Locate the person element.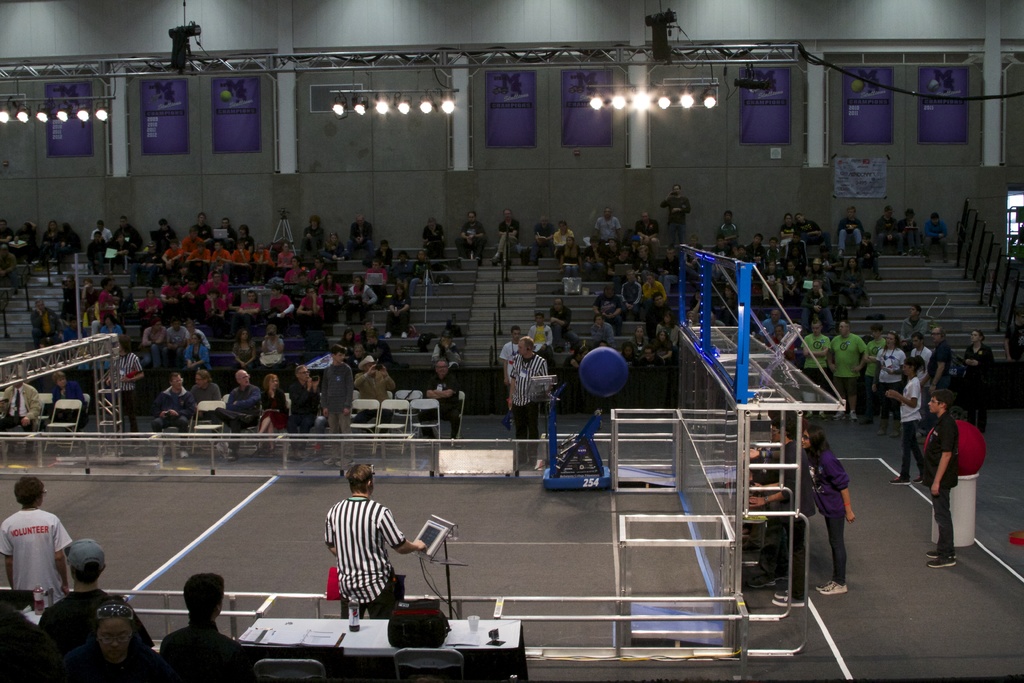
Element bbox: [682, 233, 707, 279].
